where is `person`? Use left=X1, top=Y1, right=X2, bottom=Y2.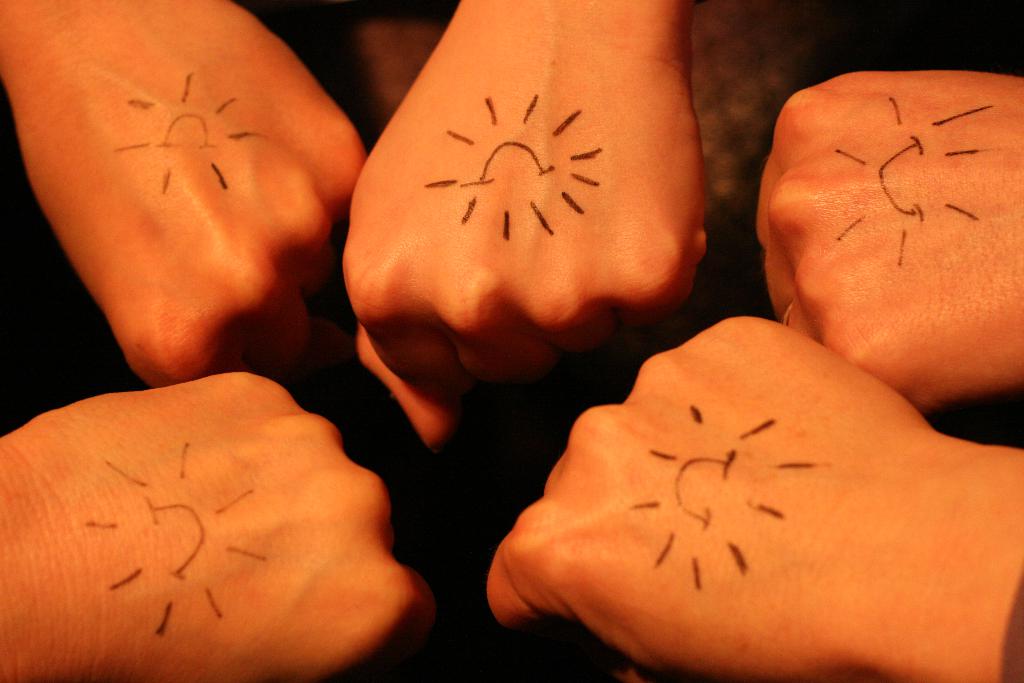
left=0, top=365, right=424, bottom=682.
